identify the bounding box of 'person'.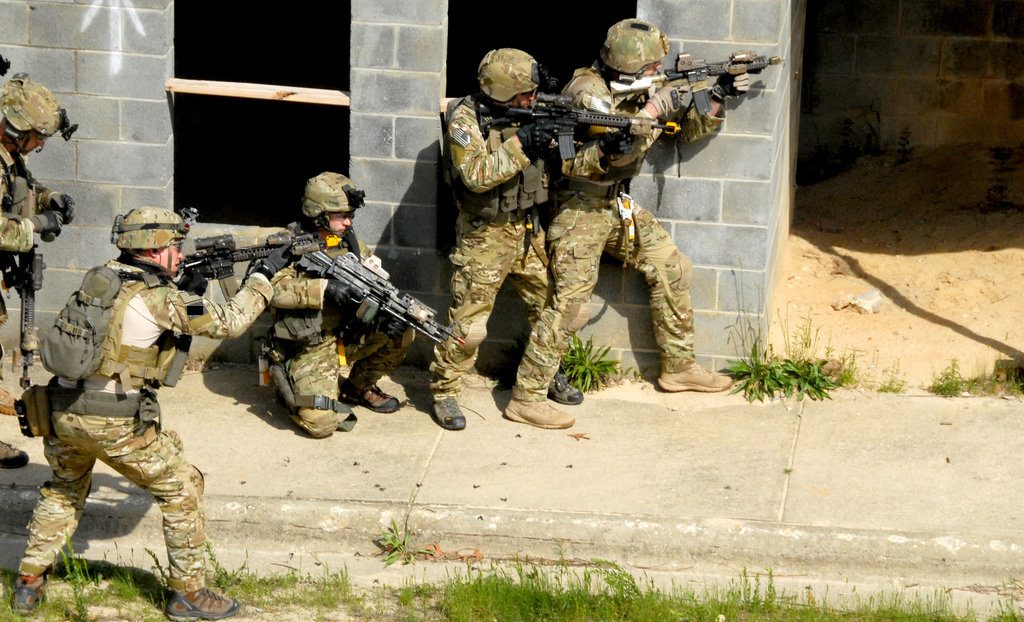
x1=502 y1=15 x2=735 y2=430.
